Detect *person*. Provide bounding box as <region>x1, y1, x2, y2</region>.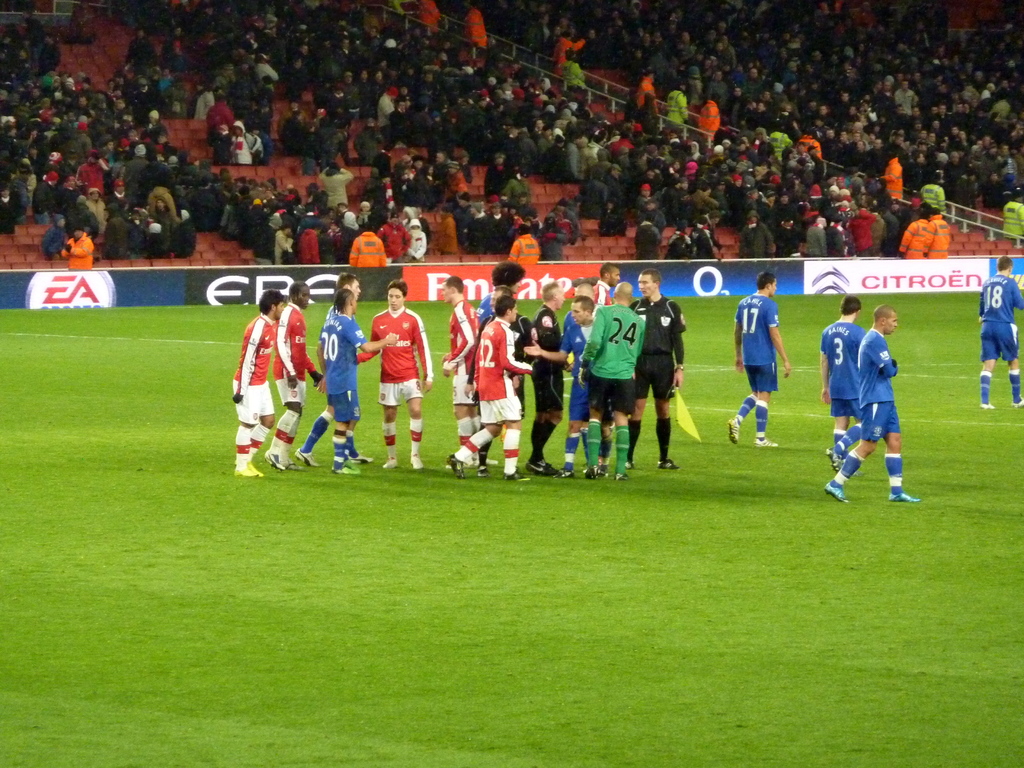
<region>818, 294, 864, 472</region>.
